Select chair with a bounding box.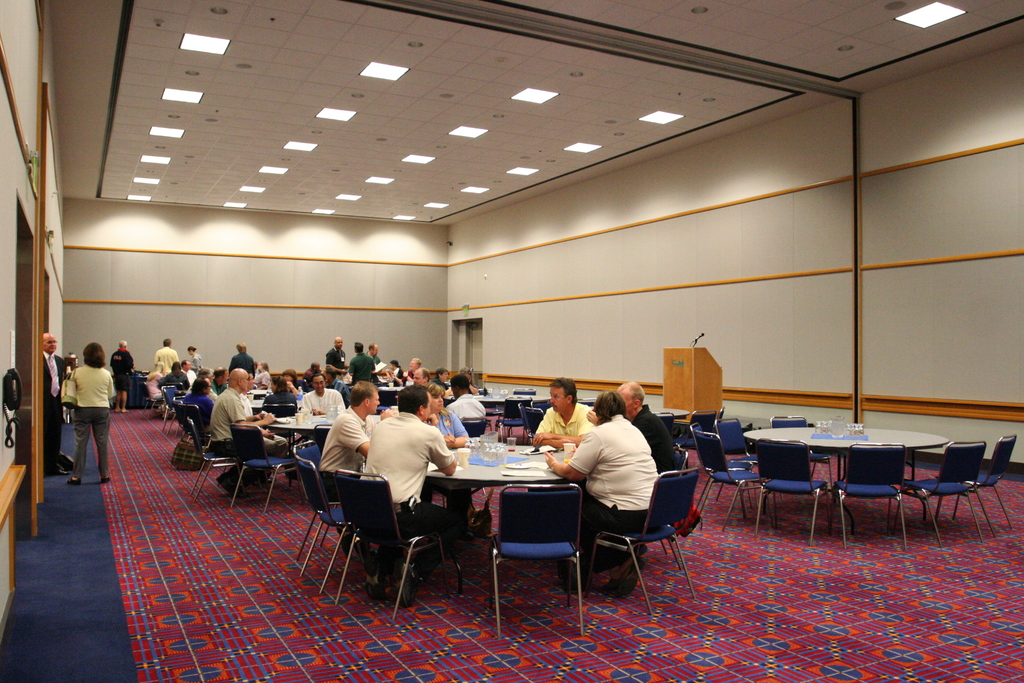
(left=165, top=383, right=188, bottom=431).
